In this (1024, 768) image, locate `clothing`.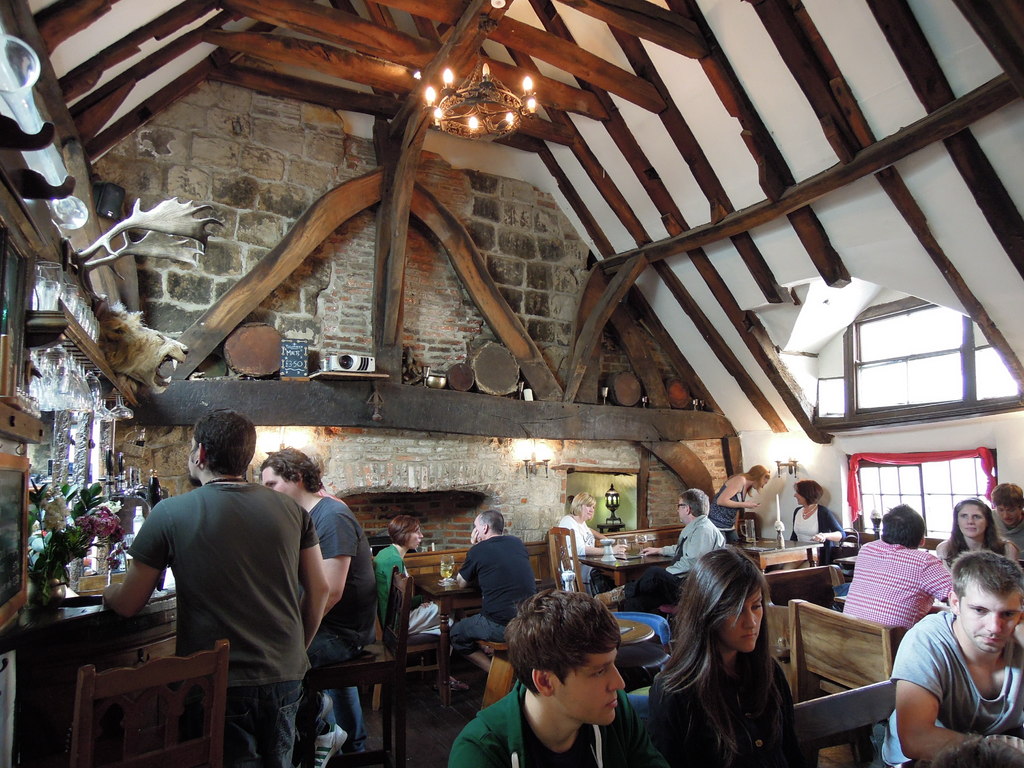
Bounding box: x1=452 y1=531 x2=541 y2=653.
